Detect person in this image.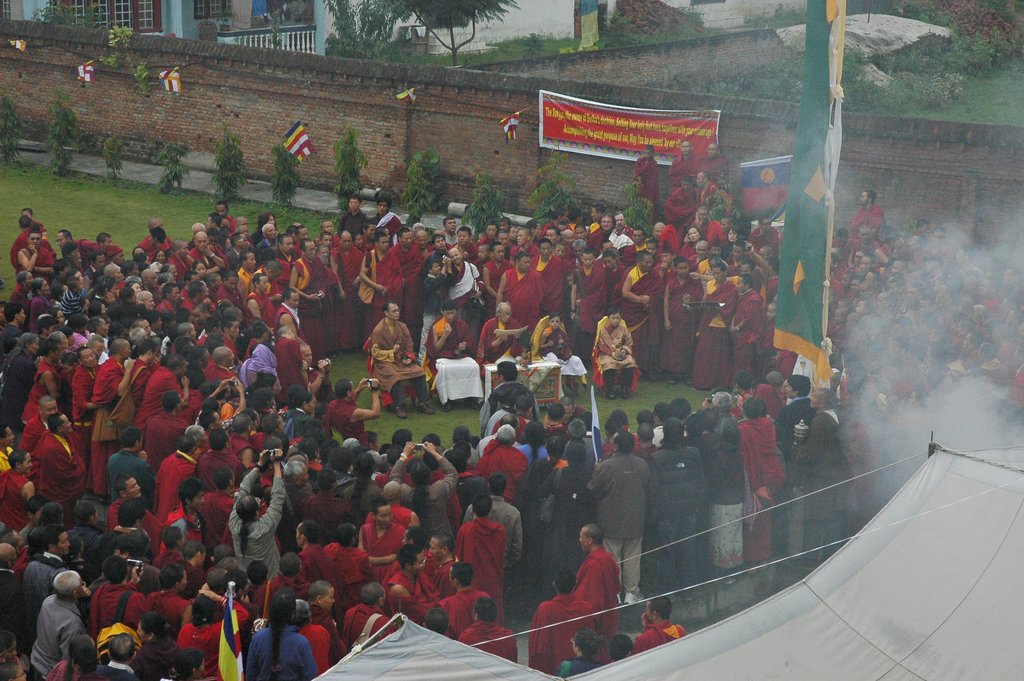
Detection: 496, 414, 520, 429.
